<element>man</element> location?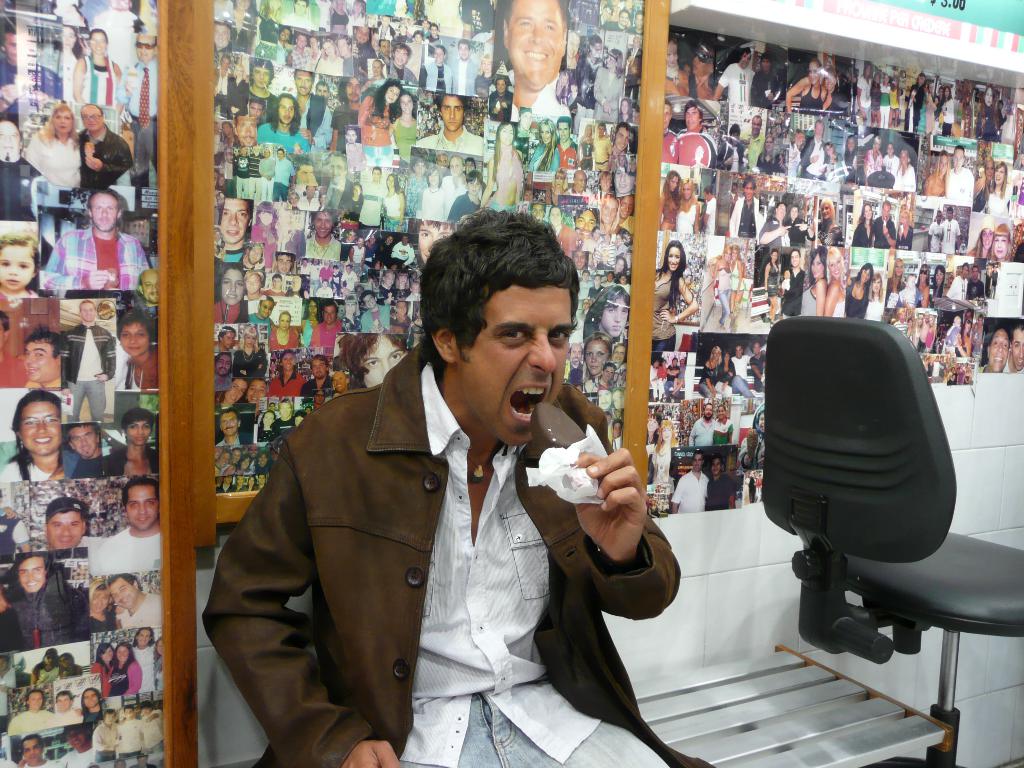
select_region(259, 146, 276, 199)
